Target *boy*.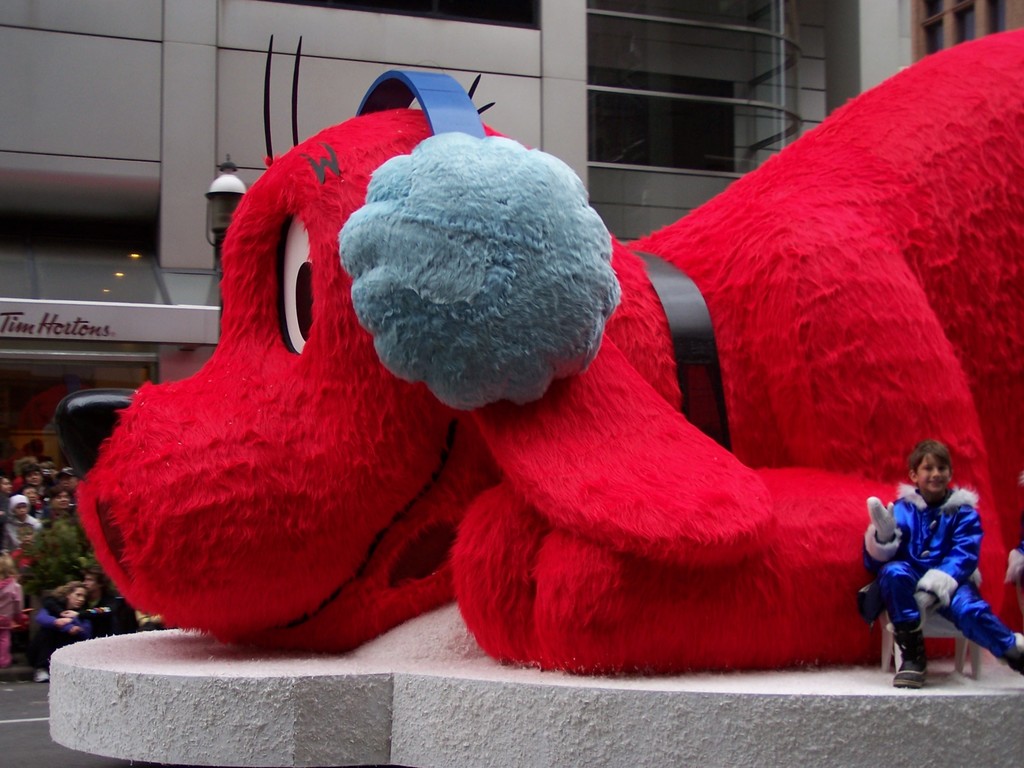
Target region: [0, 553, 22, 666].
